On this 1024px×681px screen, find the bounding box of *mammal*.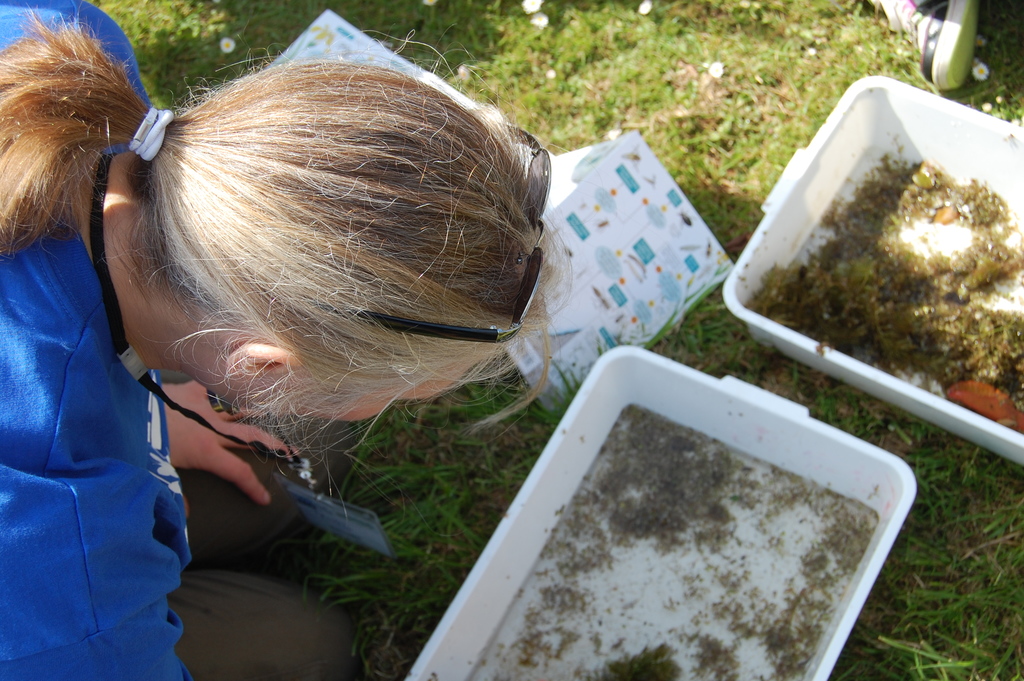
Bounding box: l=0, t=0, r=567, b=678.
